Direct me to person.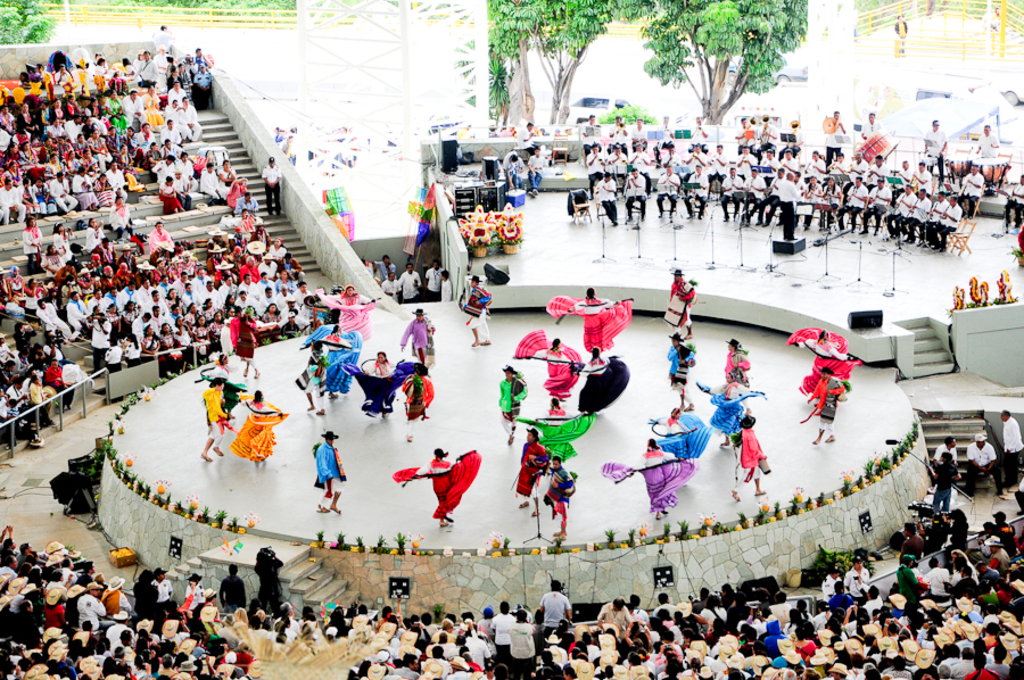
Direction: (x1=391, y1=448, x2=480, y2=528).
